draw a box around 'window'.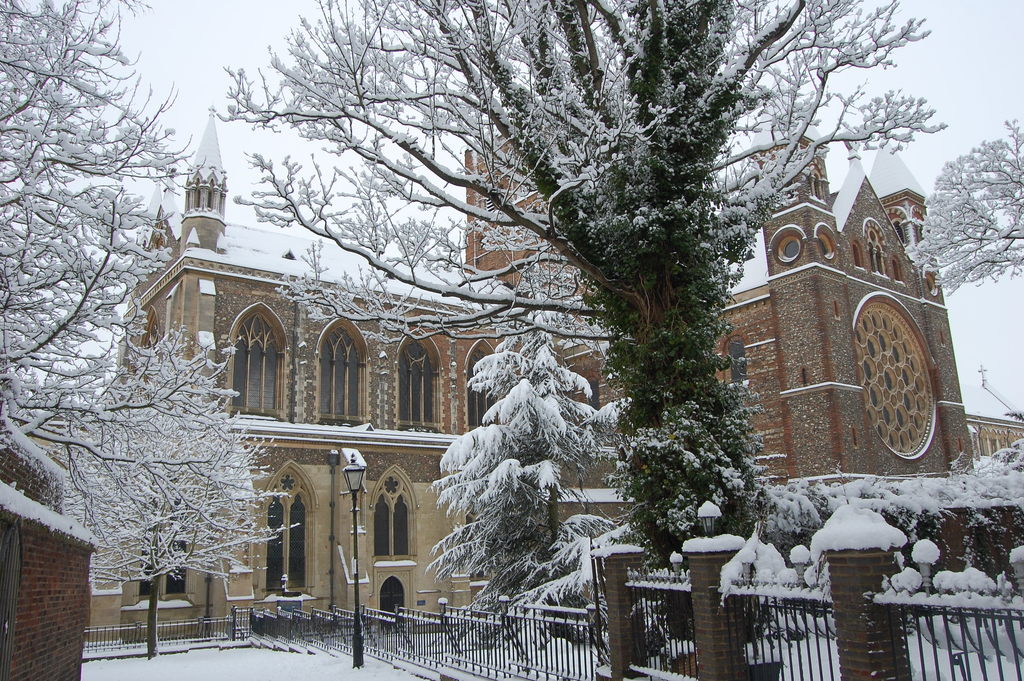
<box>720,332,751,388</box>.
